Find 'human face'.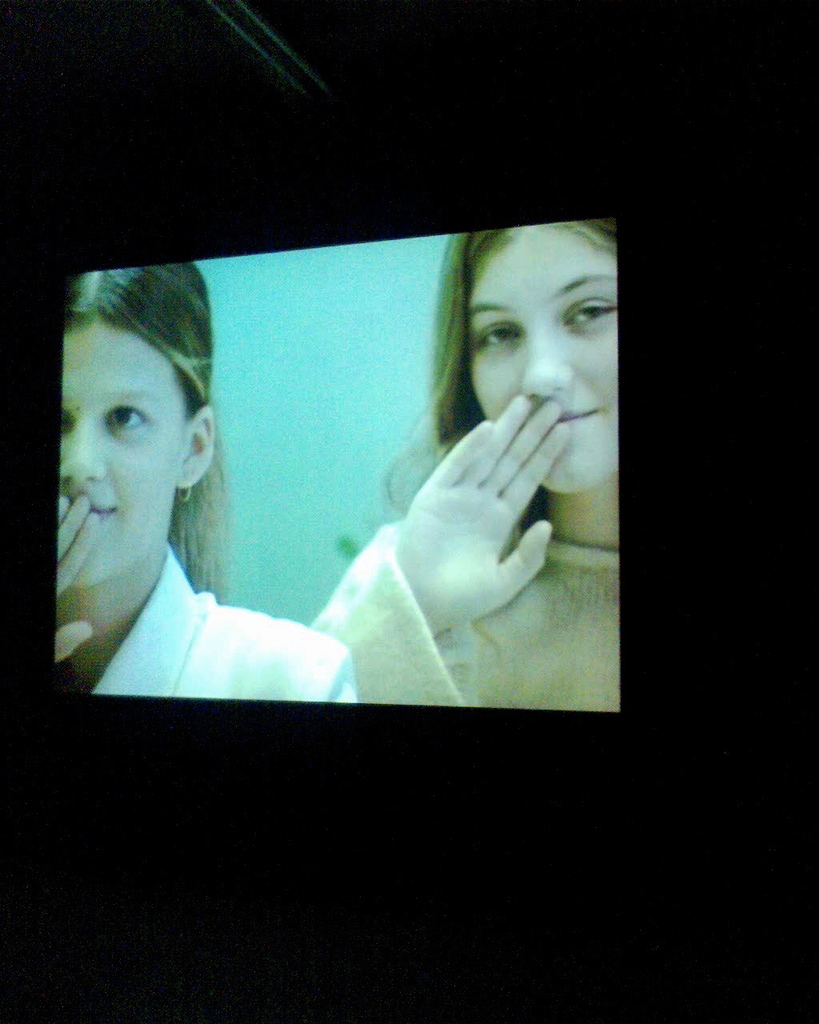
detection(473, 227, 623, 497).
